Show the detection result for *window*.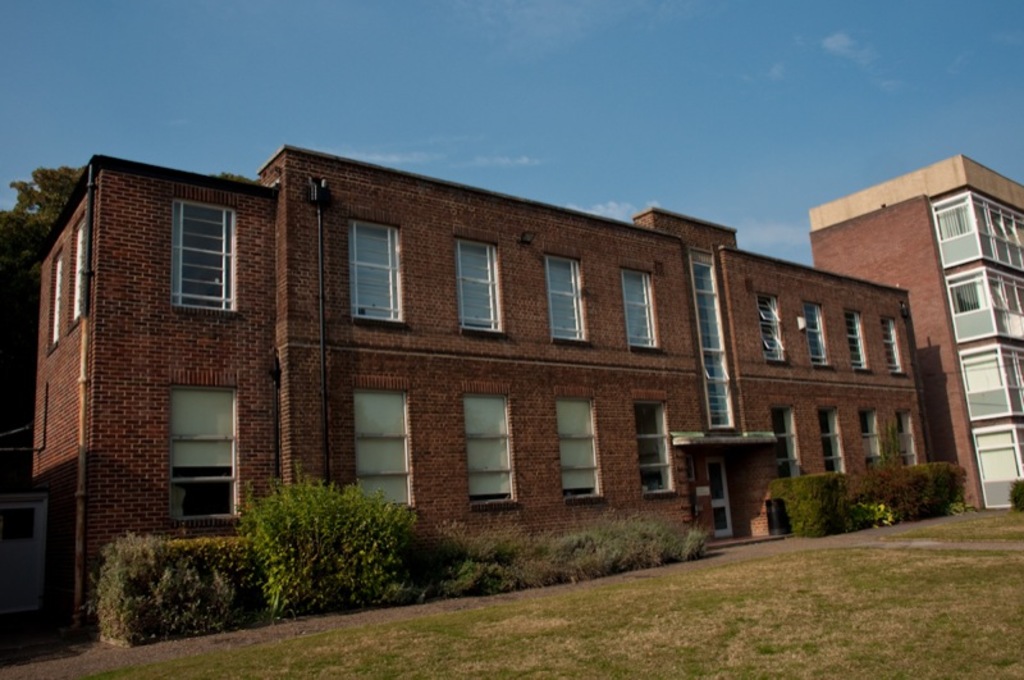
(879, 318, 899, 376).
